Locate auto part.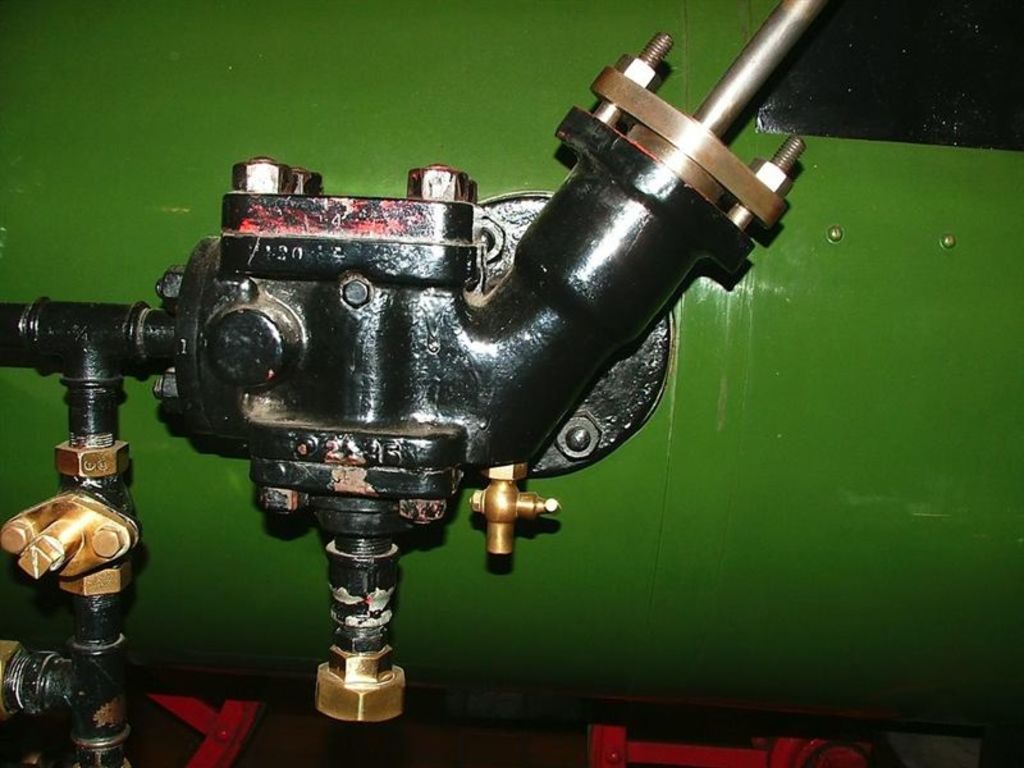
Bounding box: box(0, 0, 819, 767).
